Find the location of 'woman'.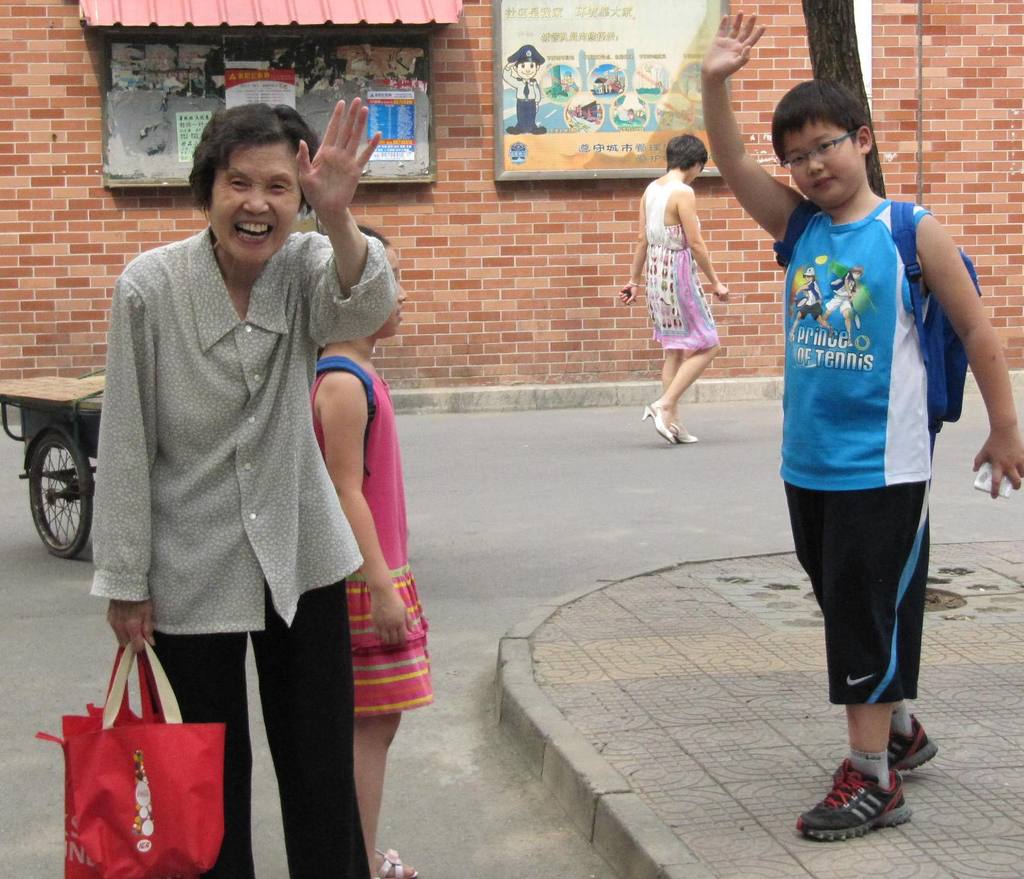
Location: bbox(75, 88, 393, 833).
